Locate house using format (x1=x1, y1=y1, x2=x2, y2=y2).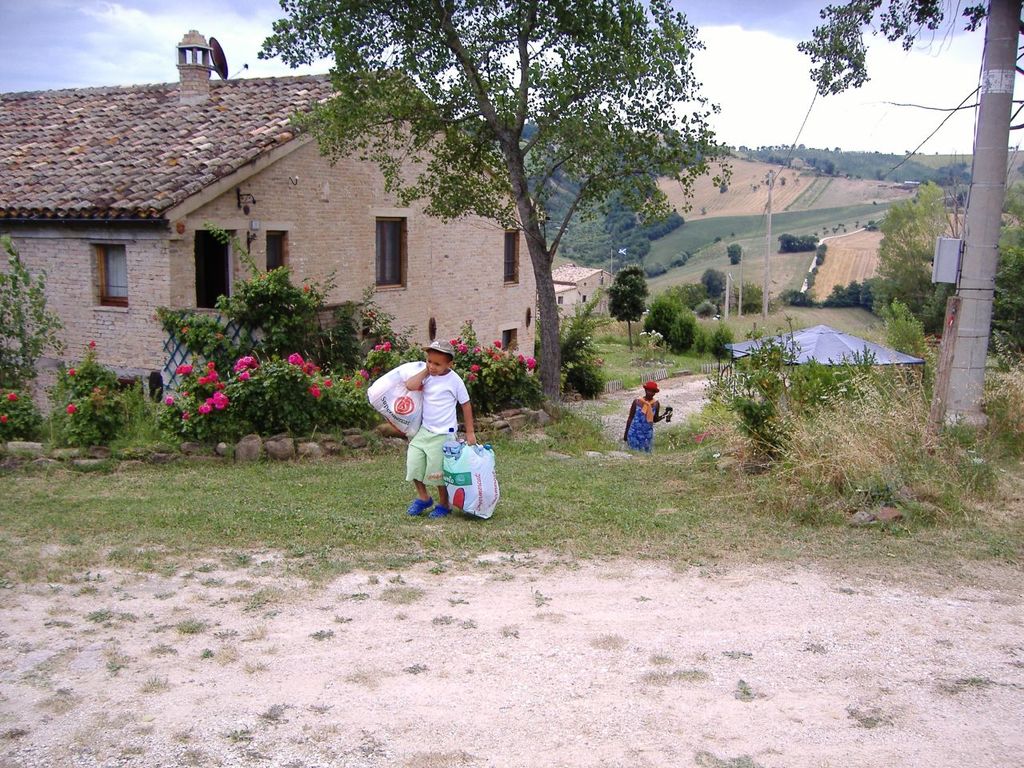
(x1=0, y1=29, x2=551, y2=425).
